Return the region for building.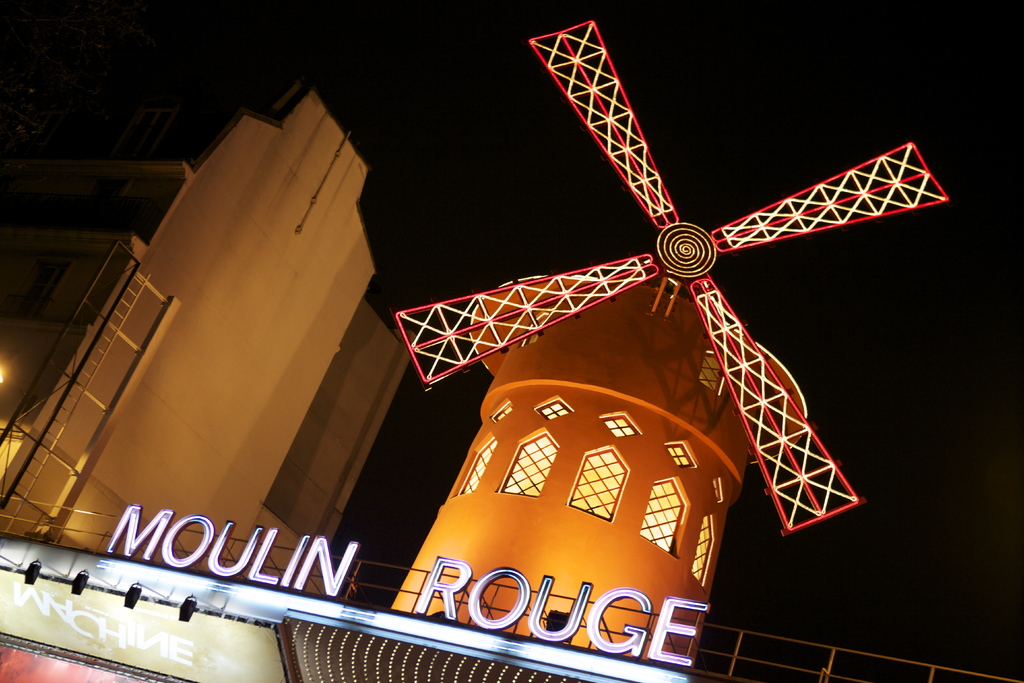
{"x1": 0, "y1": 74, "x2": 420, "y2": 600}.
